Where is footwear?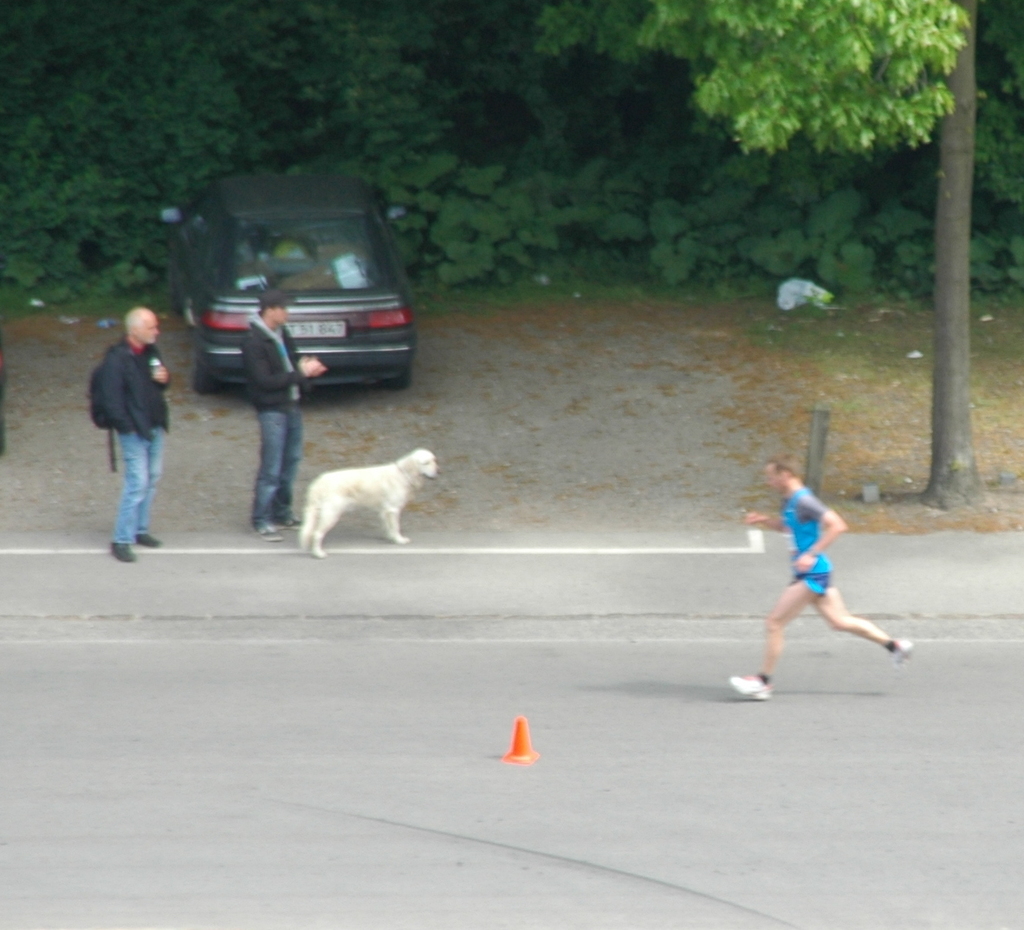
<bbox>890, 634, 916, 674</bbox>.
